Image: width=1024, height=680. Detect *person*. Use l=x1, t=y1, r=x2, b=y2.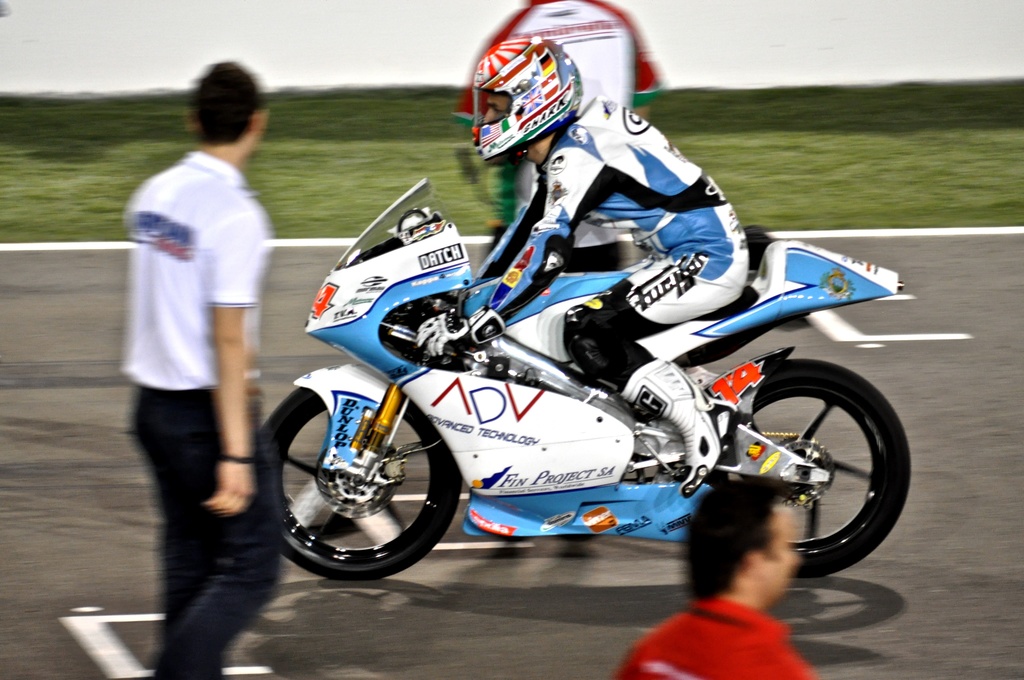
l=456, t=0, r=648, b=215.
